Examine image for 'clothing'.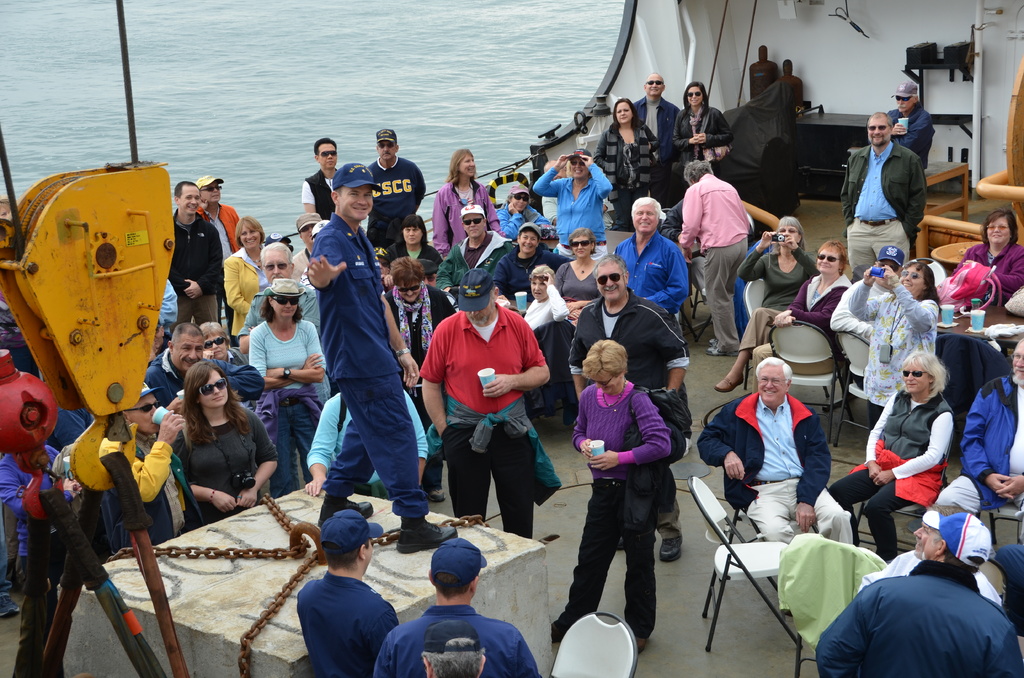
Examination result: [left=813, top=558, right=1023, bottom=677].
